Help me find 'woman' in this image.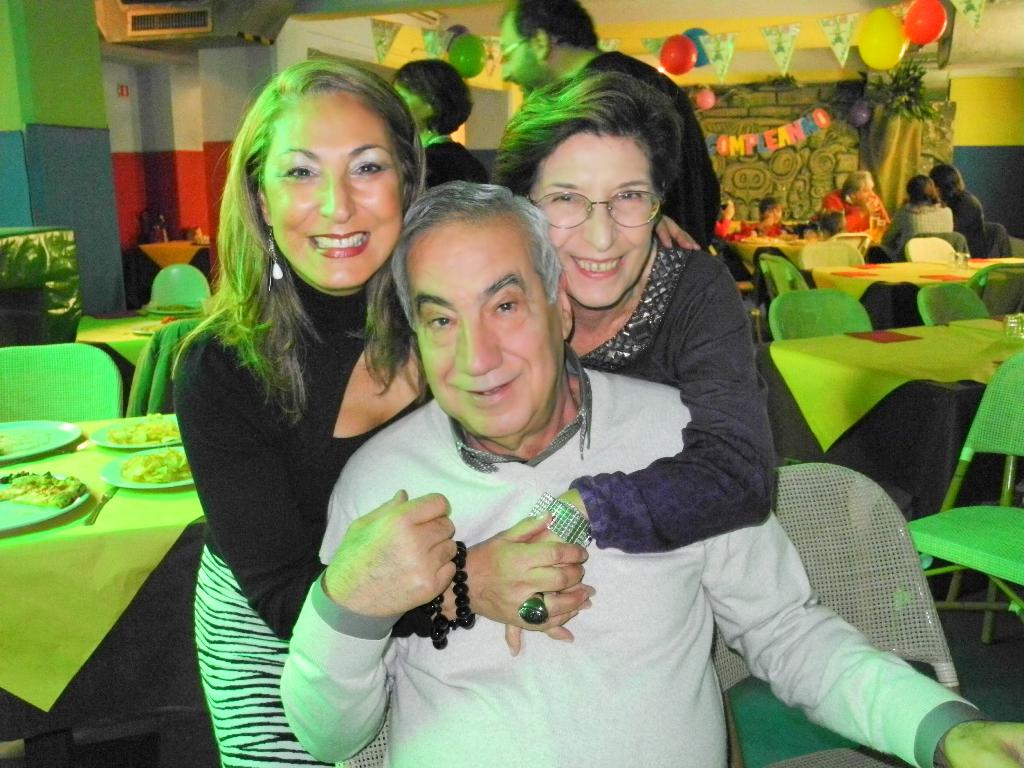
Found it: <box>386,56,489,195</box>.
